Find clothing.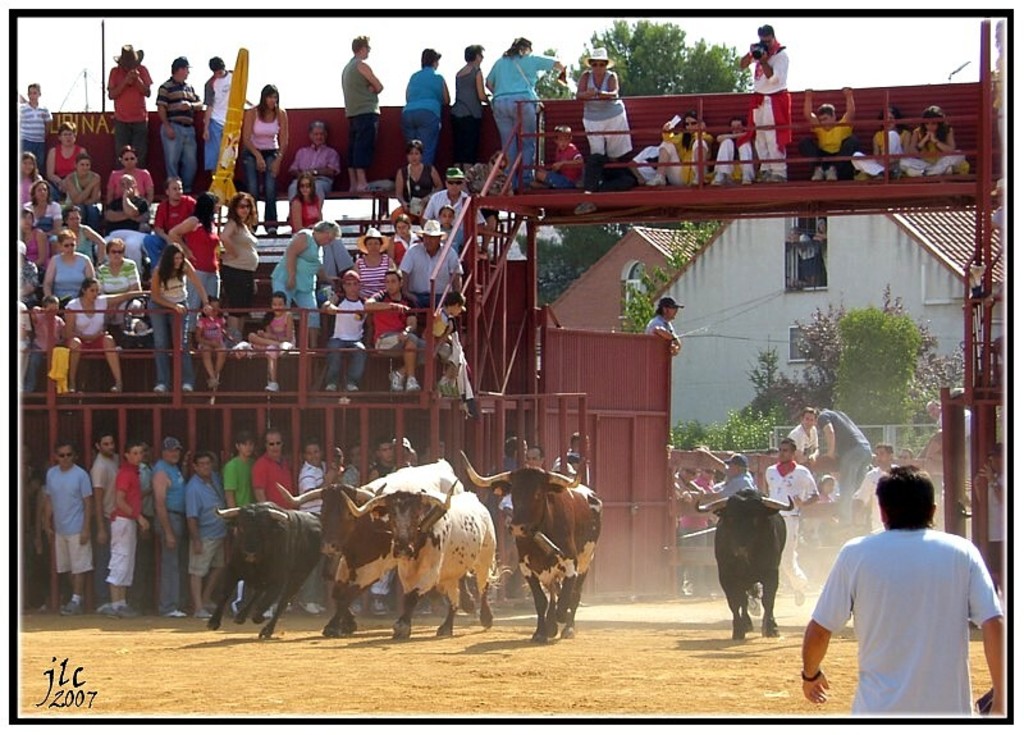
<box>416,169,436,200</box>.
